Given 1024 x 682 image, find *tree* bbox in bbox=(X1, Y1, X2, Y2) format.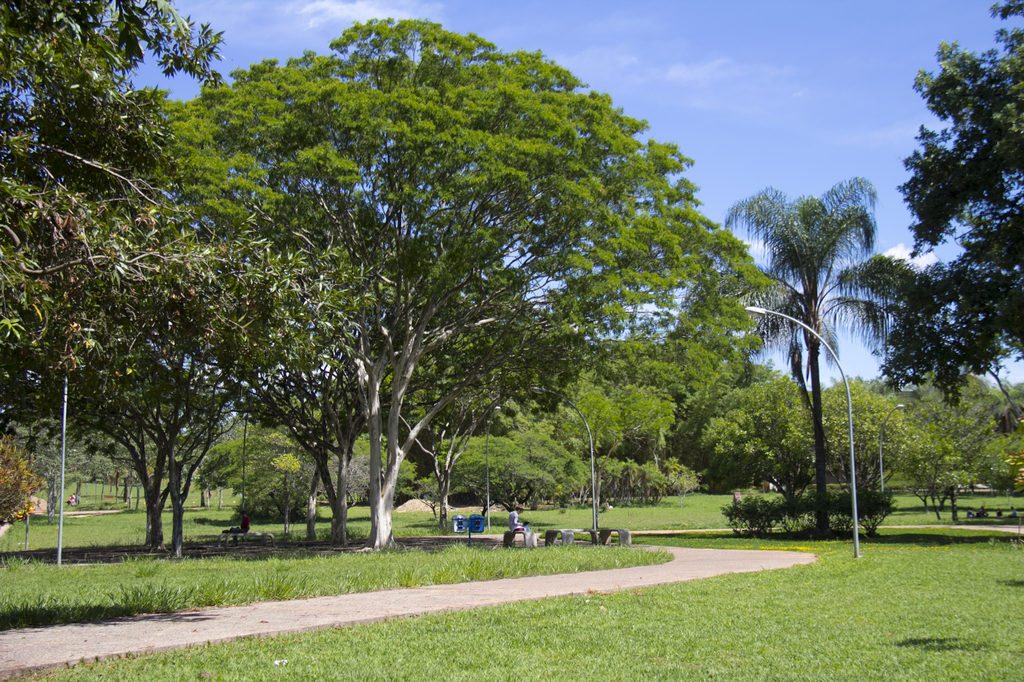
bbox=(25, 253, 264, 546).
